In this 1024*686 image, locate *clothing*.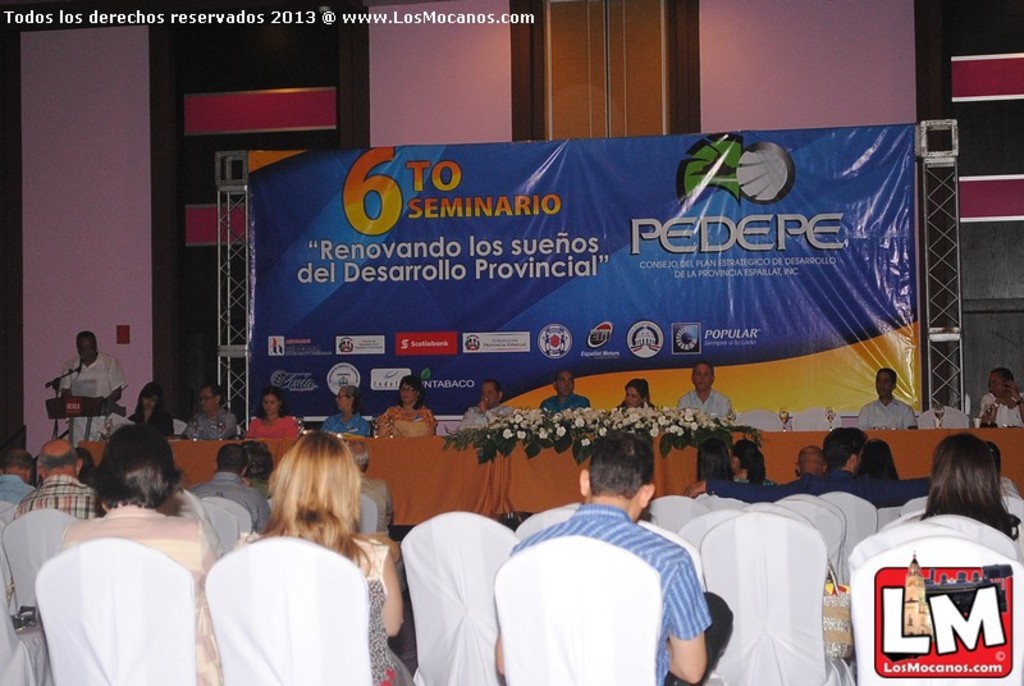
Bounding box: [539, 390, 590, 419].
